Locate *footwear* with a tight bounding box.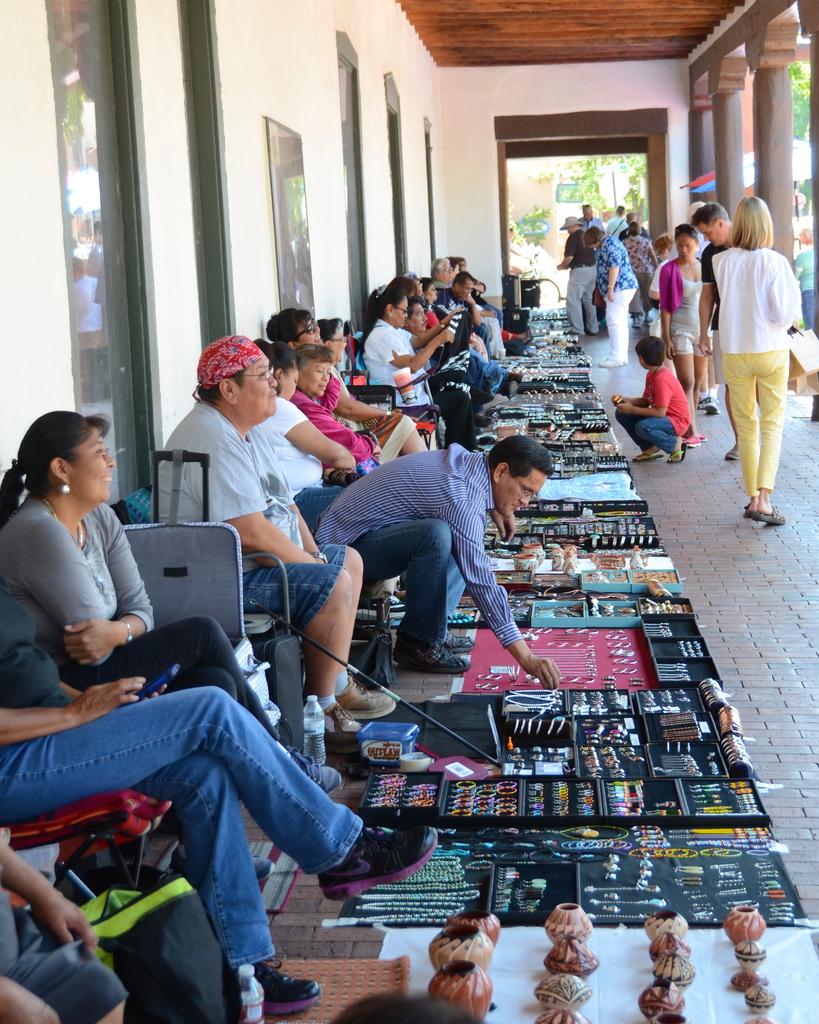
locate(722, 443, 740, 462).
